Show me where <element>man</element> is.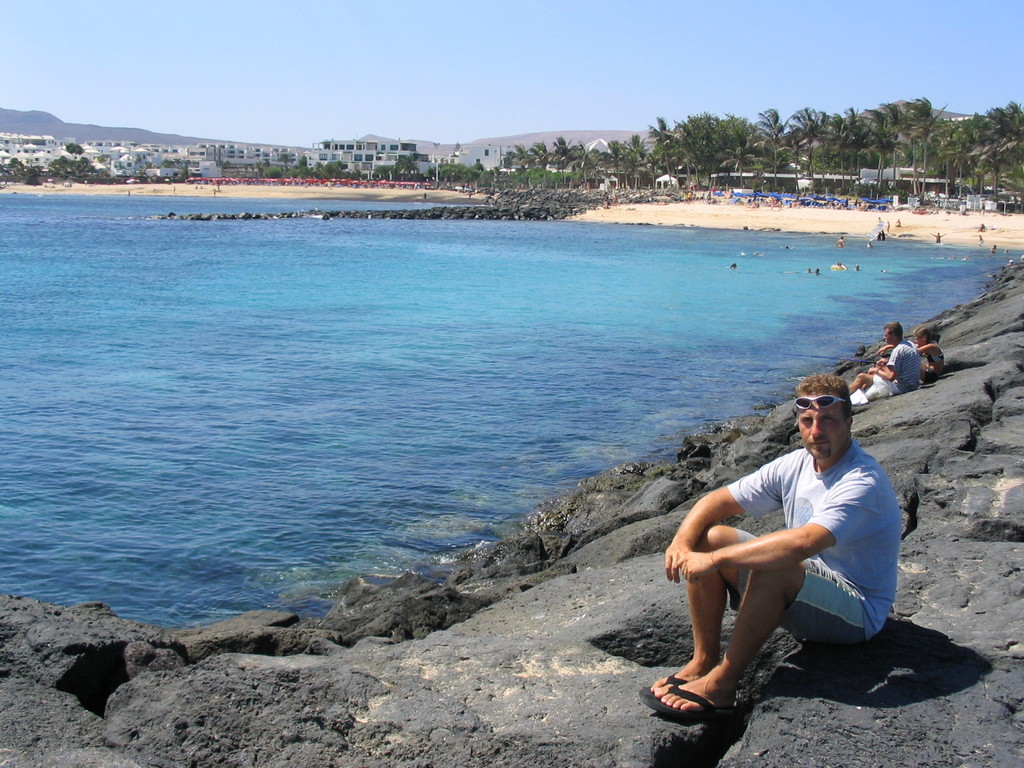
<element>man</element> is at (left=854, top=262, right=861, bottom=270).
